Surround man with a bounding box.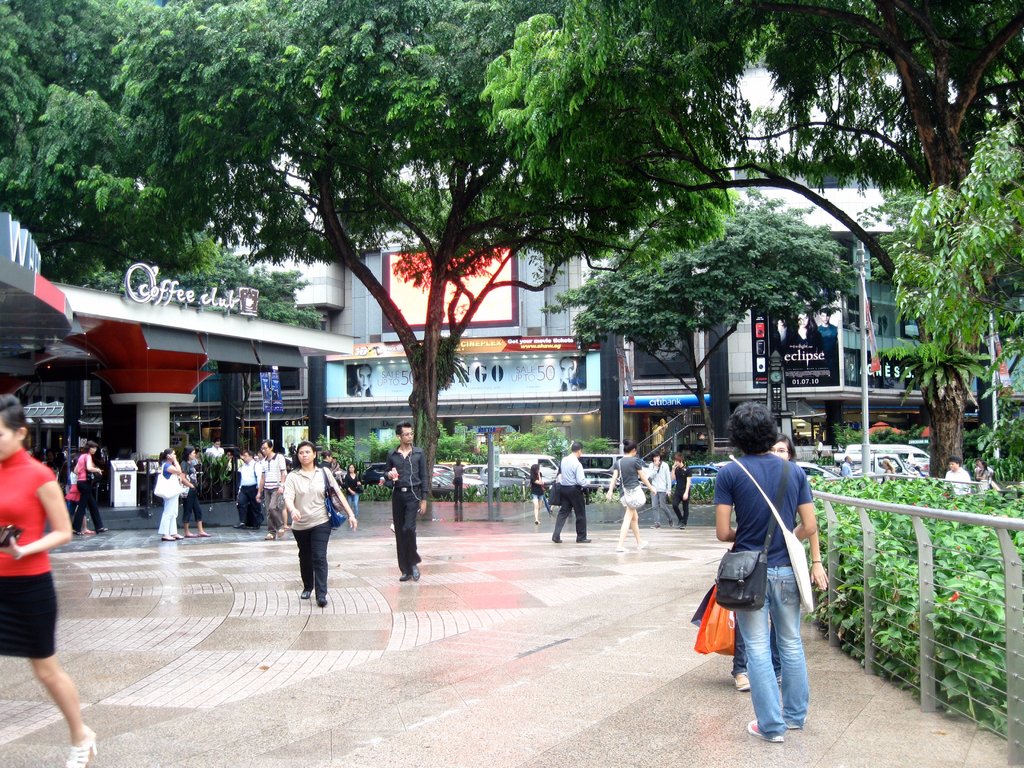
BBox(820, 309, 837, 337).
